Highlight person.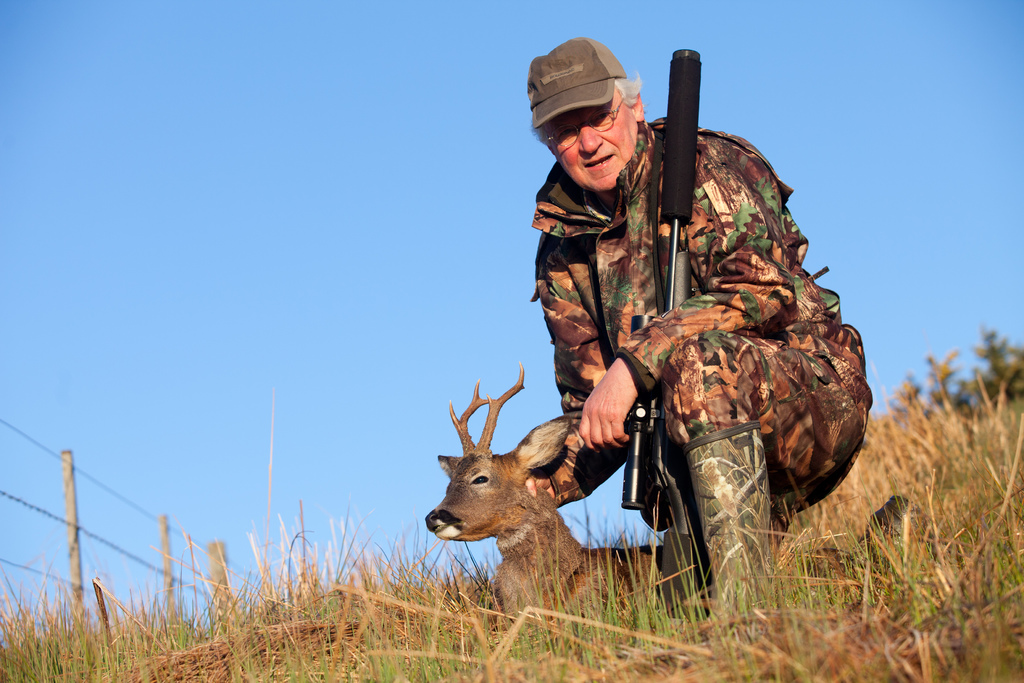
Highlighted region: left=533, top=38, right=869, bottom=615.
